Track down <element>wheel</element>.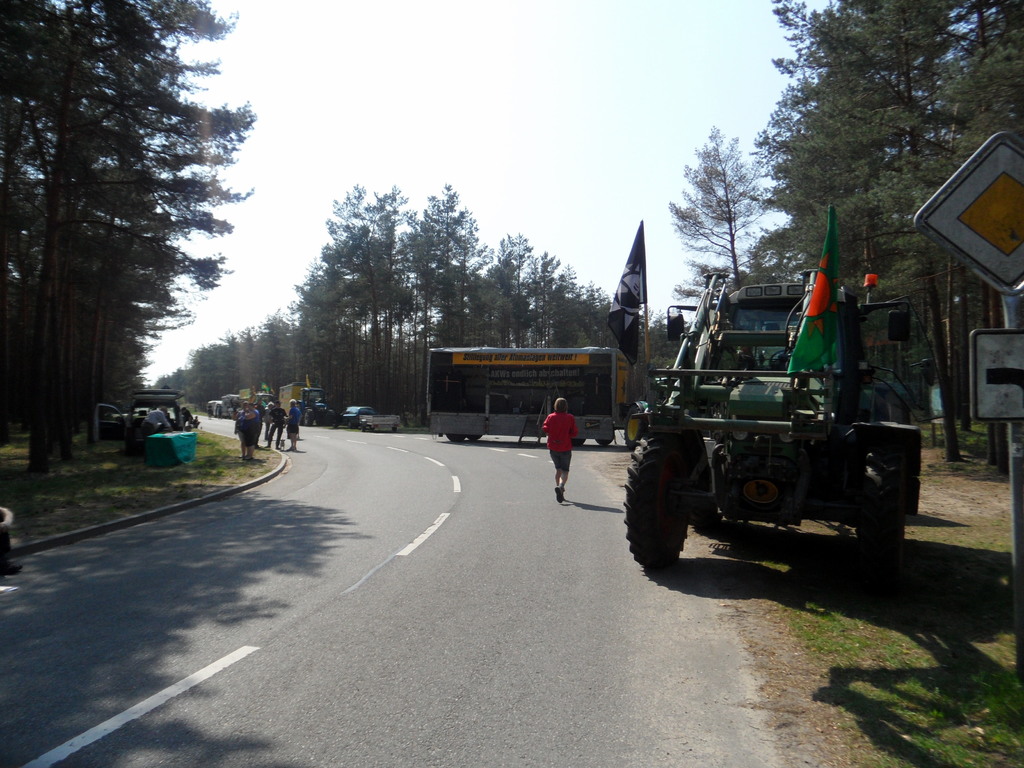
Tracked to locate(390, 426, 396, 433).
